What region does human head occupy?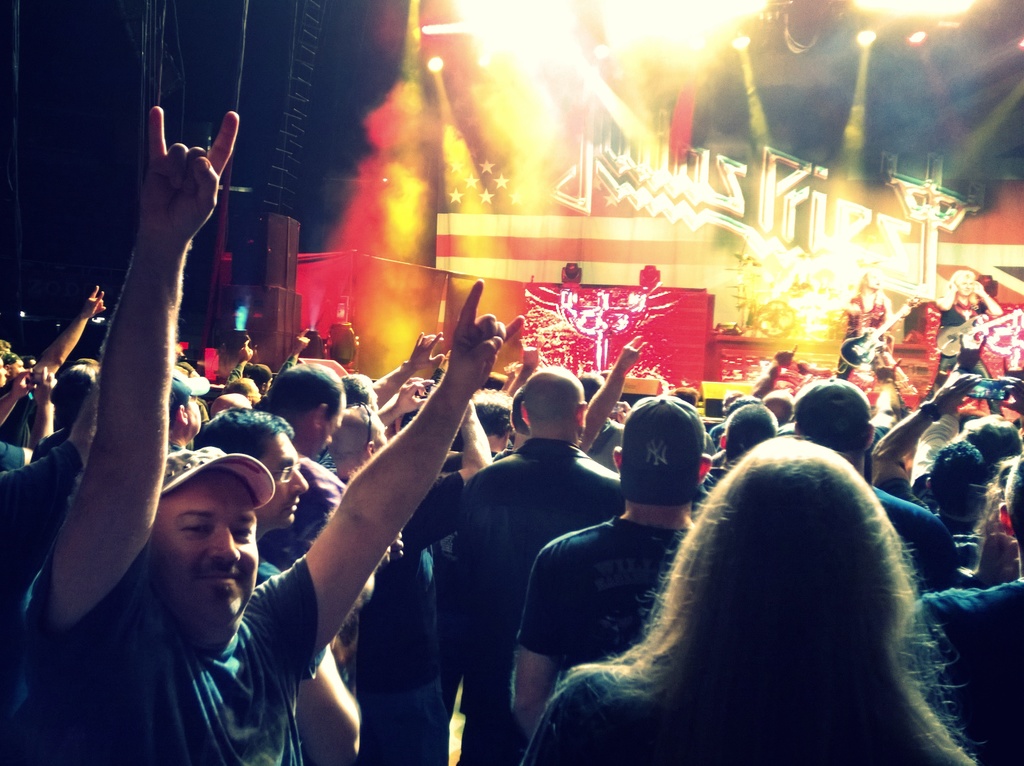
(x1=227, y1=376, x2=264, y2=402).
